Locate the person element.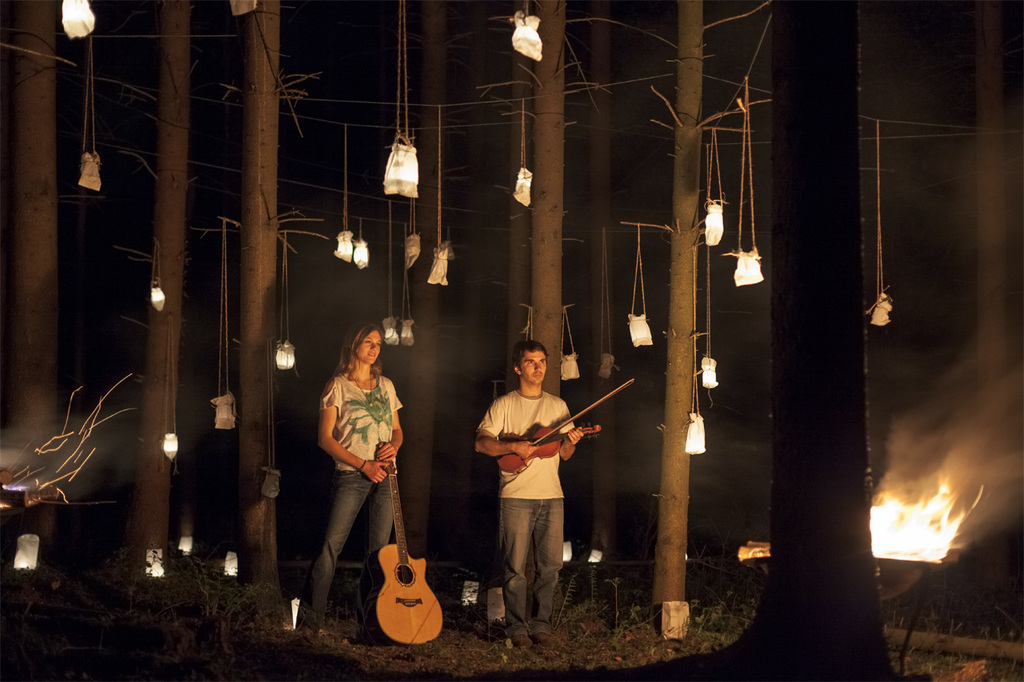
Element bbox: locate(477, 338, 581, 648).
